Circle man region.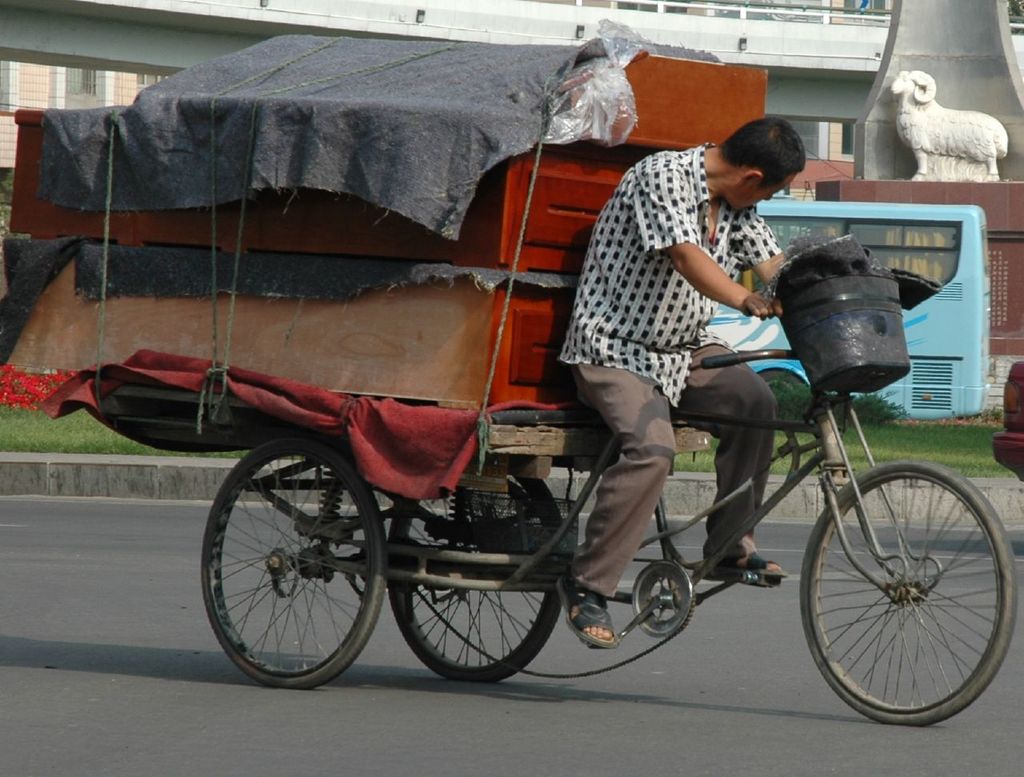
Region: 562/112/786/650.
